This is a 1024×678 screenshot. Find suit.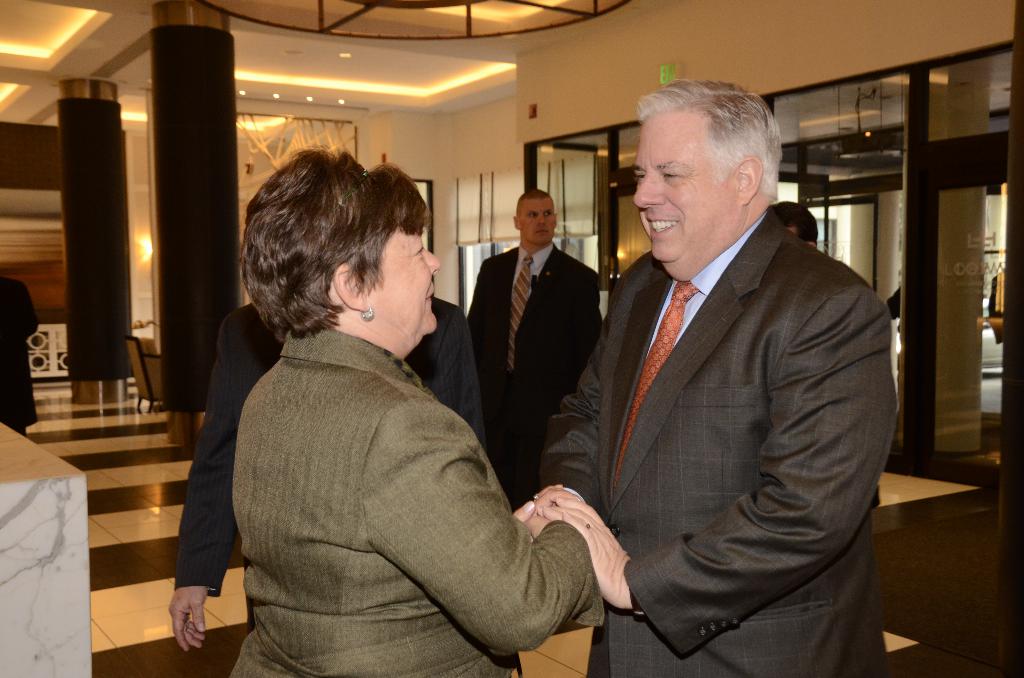
Bounding box: box=[470, 243, 602, 509].
